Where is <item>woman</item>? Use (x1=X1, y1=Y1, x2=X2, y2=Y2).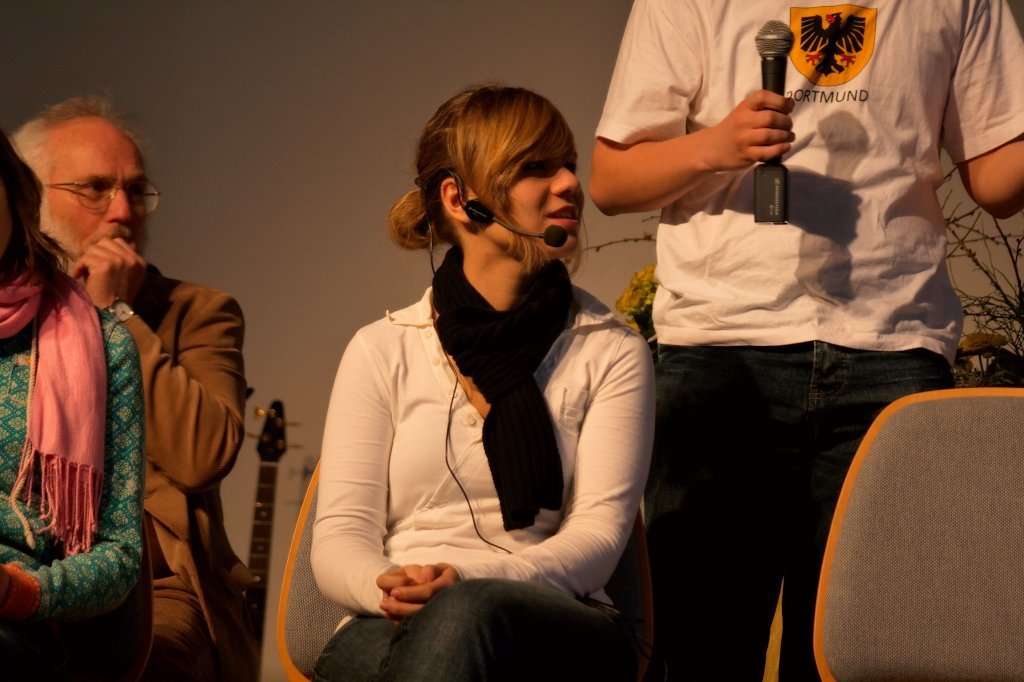
(x1=0, y1=124, x2=146, y2=681).
